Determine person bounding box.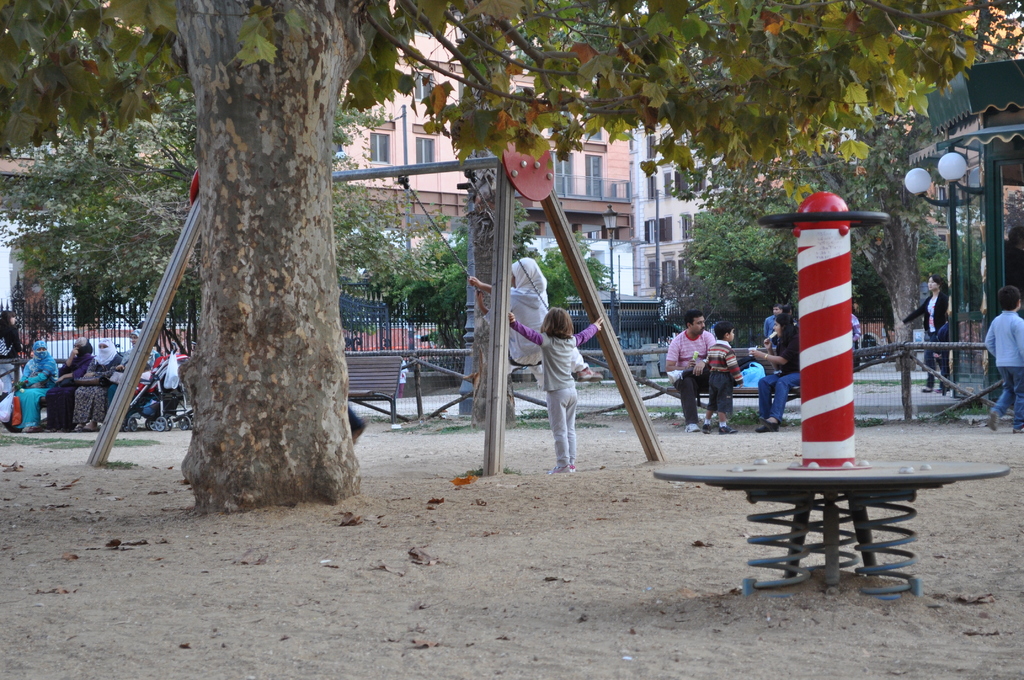
Determined: [509, 304, 601, 467].
